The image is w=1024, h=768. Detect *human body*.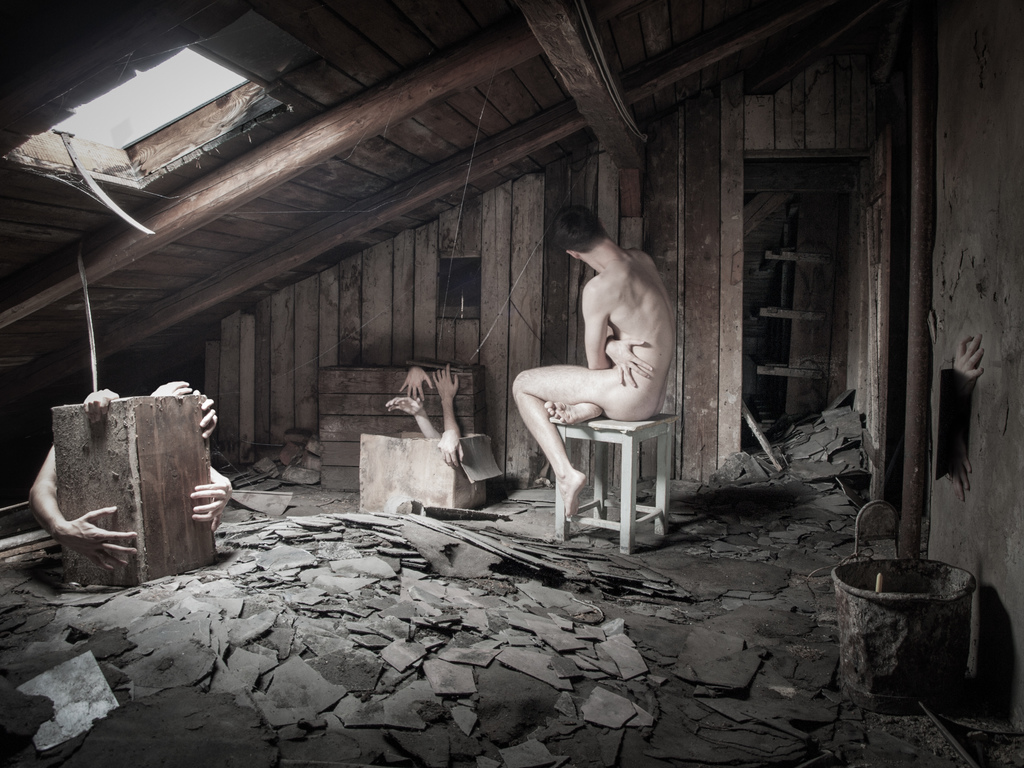
Detection: (x1=517, y1=208, x2=683, y2=534).
